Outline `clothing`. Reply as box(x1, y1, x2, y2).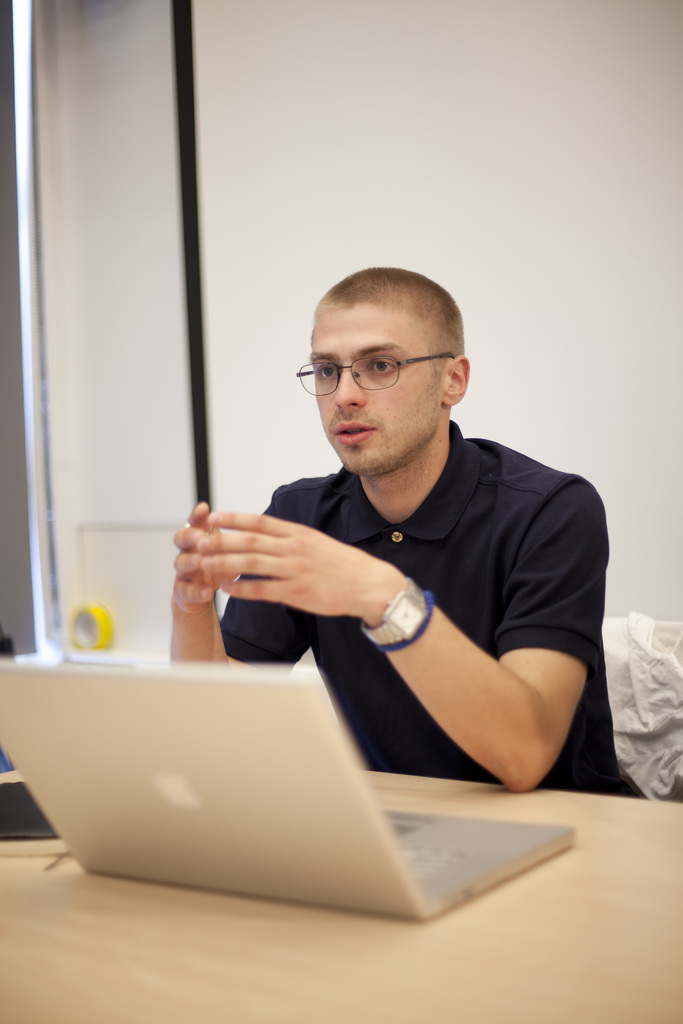
box(194, 401, 620, 790).
